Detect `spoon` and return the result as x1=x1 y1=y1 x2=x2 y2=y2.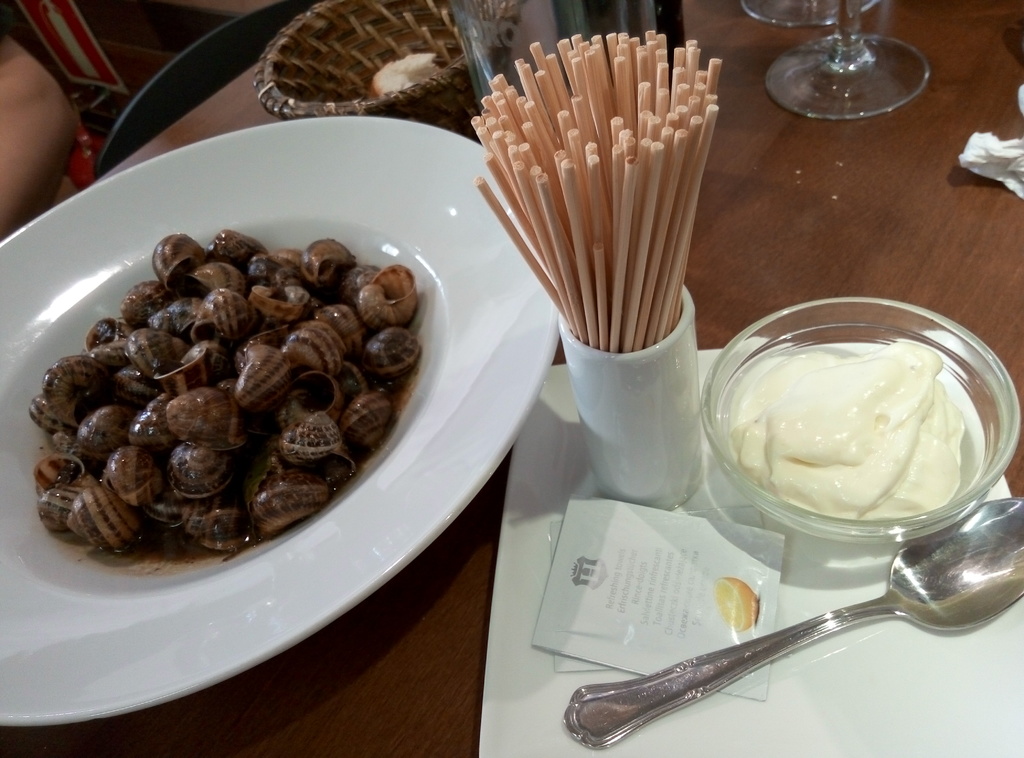
x1=563 y1=499 x2=1023 y2=753.
